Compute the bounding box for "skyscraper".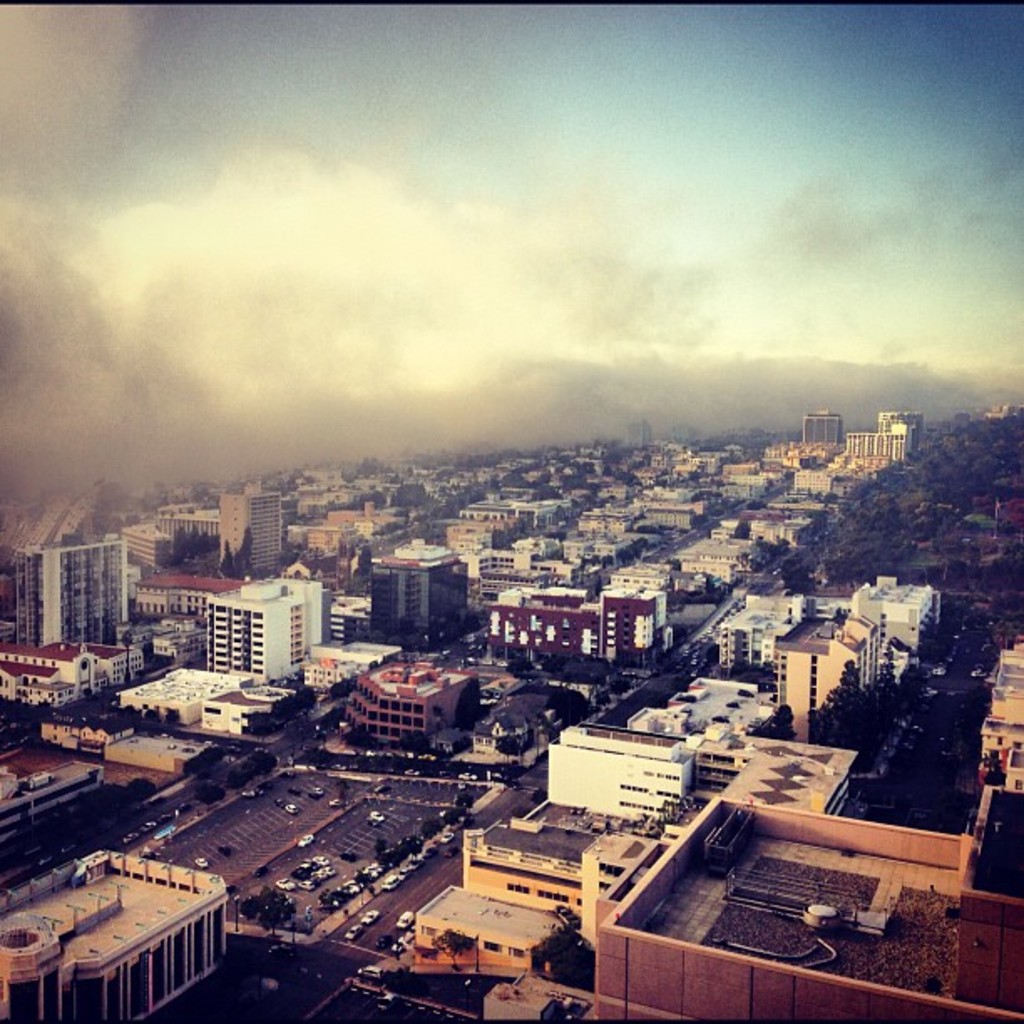
199 577 326 679.
